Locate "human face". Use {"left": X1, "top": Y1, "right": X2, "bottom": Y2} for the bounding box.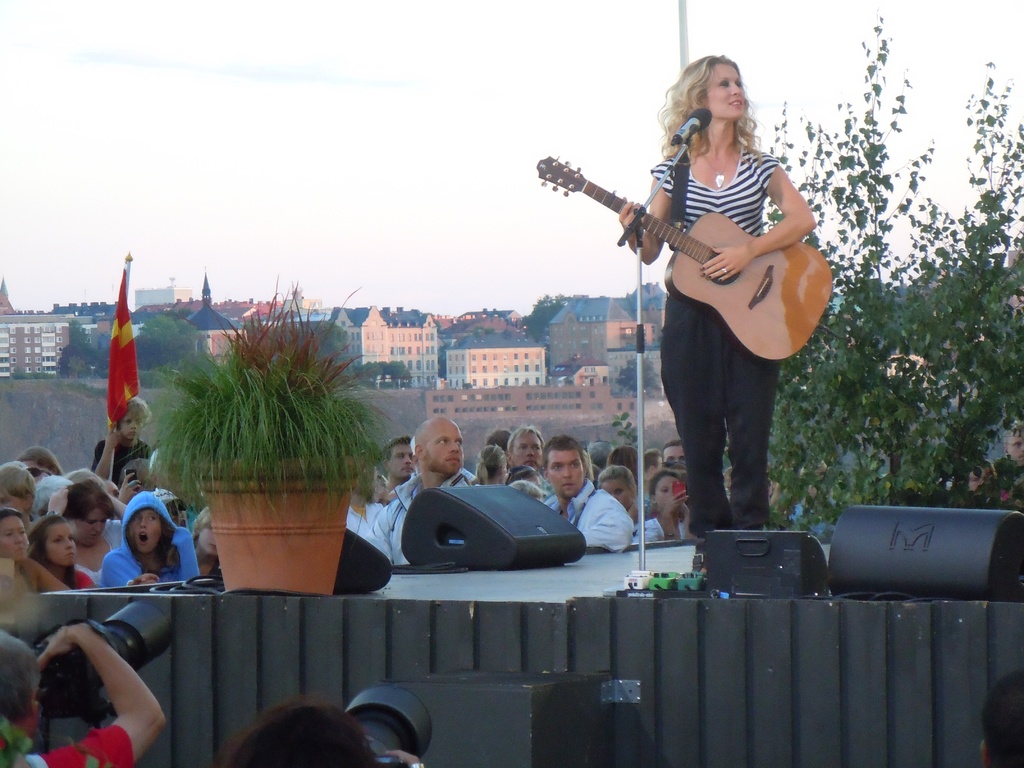
{"left": 77, "top": 502, "right": 115, "bottom": 548}.
